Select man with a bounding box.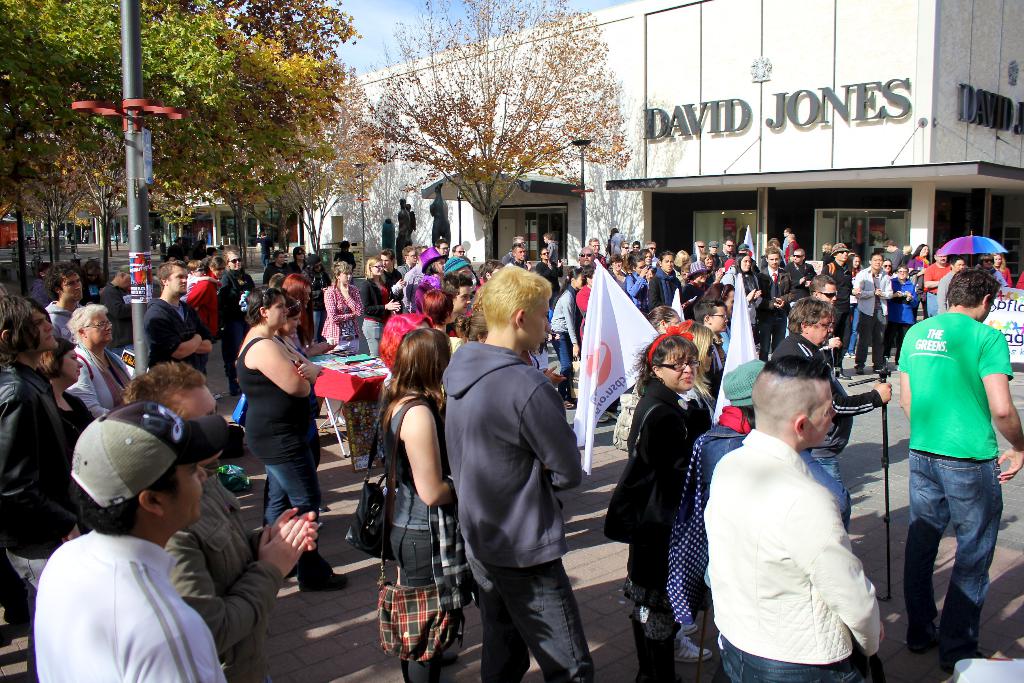
bbox(436, 239, 450, 259).
